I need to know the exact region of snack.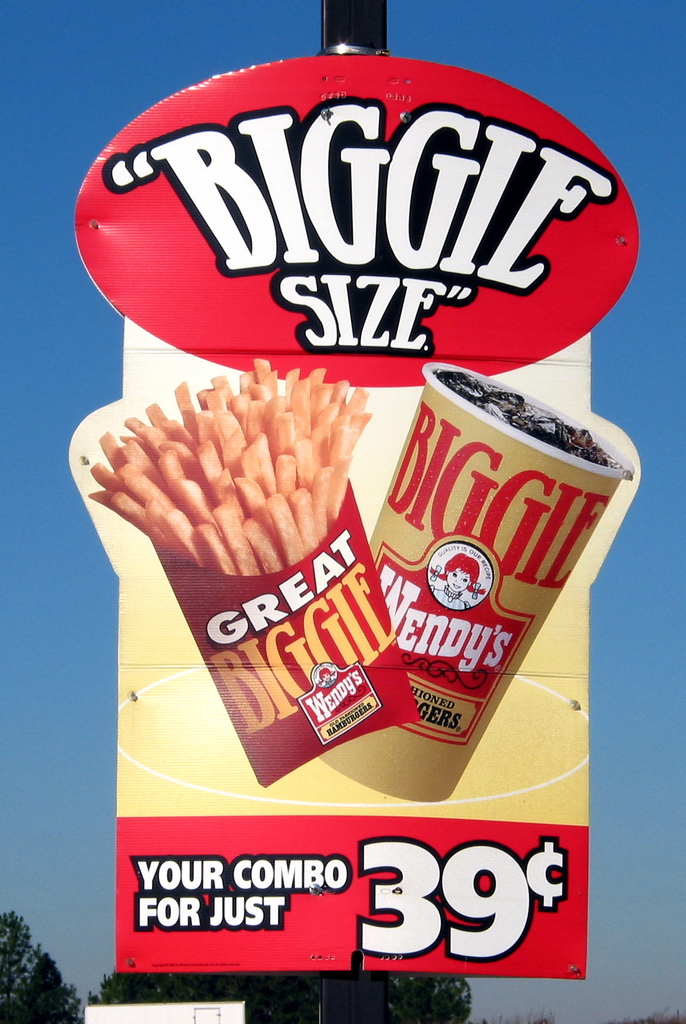
Region: x1=86 y1=360 x2=418 y2=778.
